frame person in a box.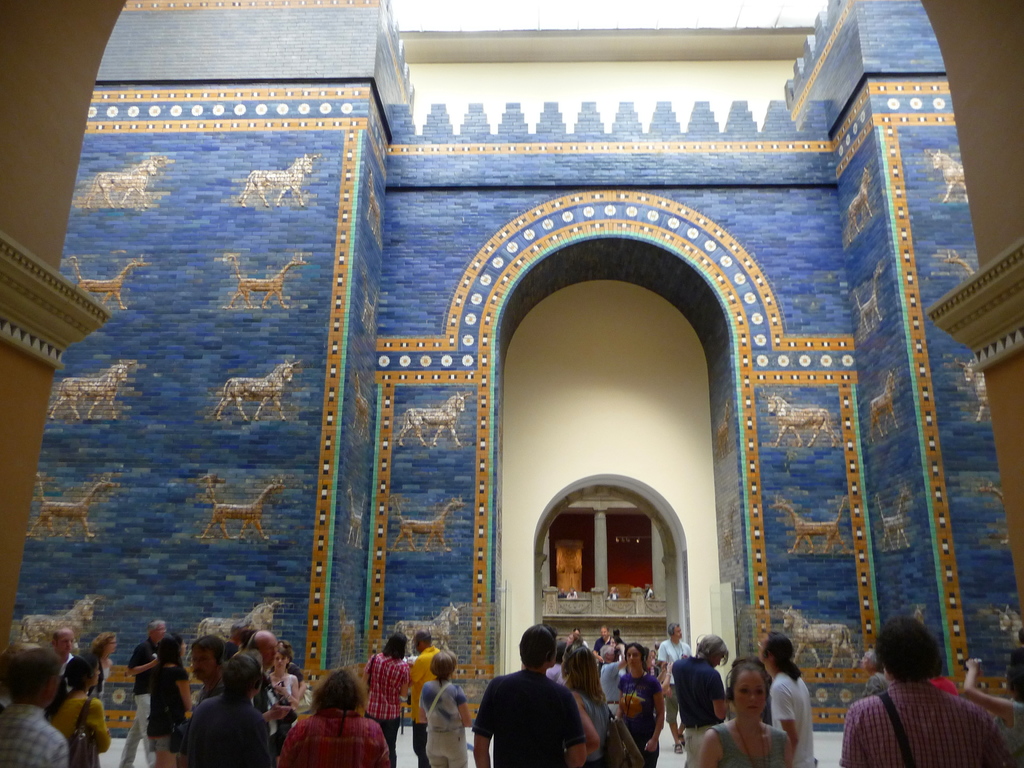
region(0, 639, 71, 767).
